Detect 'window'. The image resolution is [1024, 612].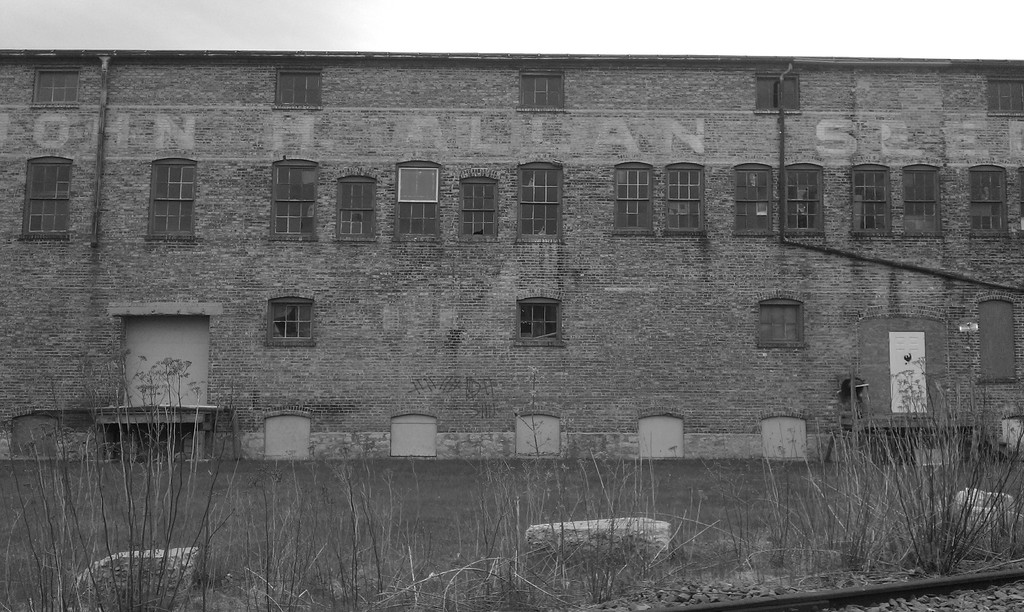
detection(753, 74, 803, 119).
